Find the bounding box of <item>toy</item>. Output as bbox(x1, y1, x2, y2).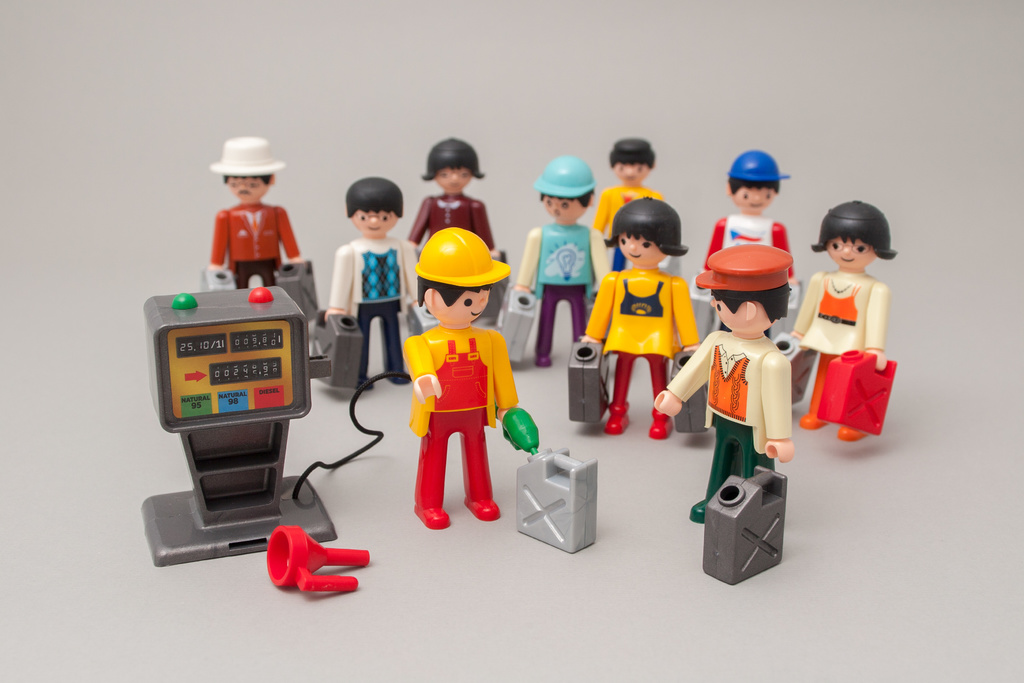
bbox(404, 136, 498, 256).
